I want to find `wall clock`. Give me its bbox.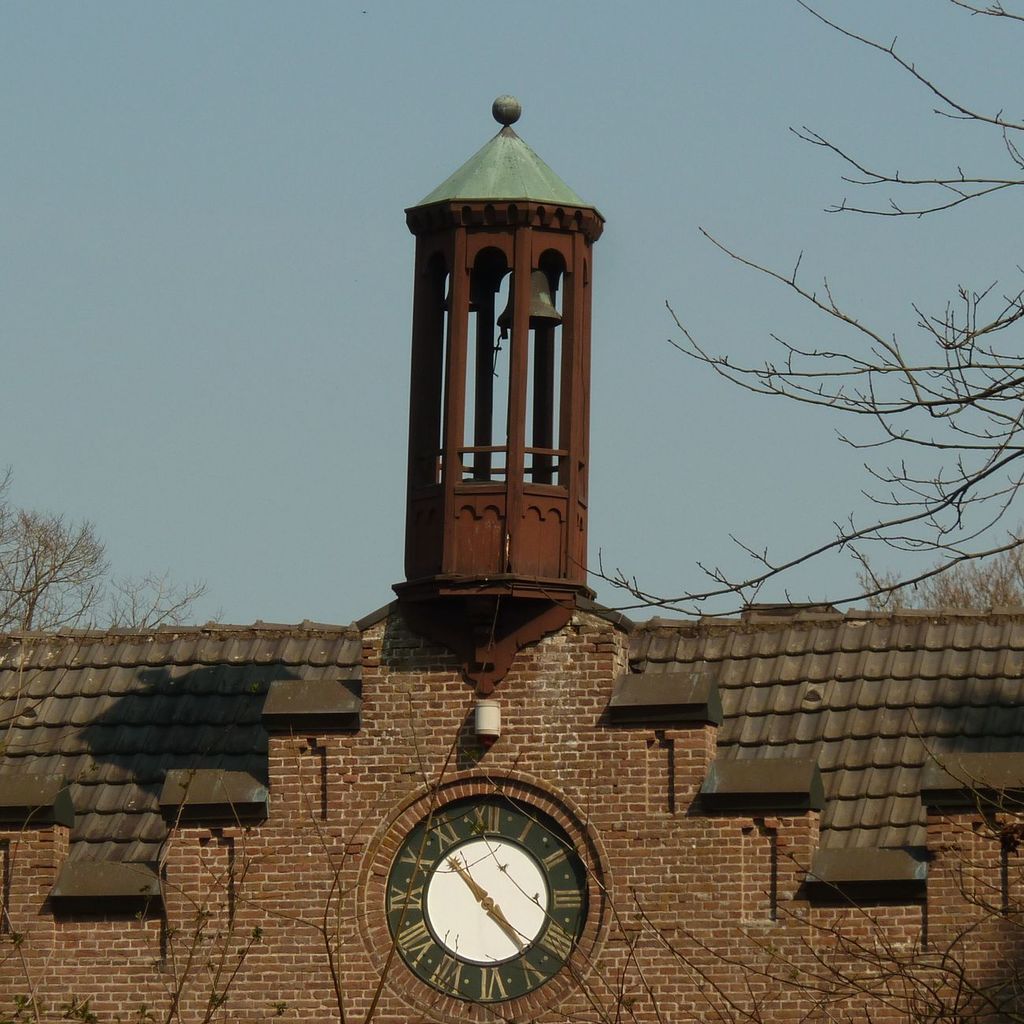
box=[398, 815, 587, 1006].
